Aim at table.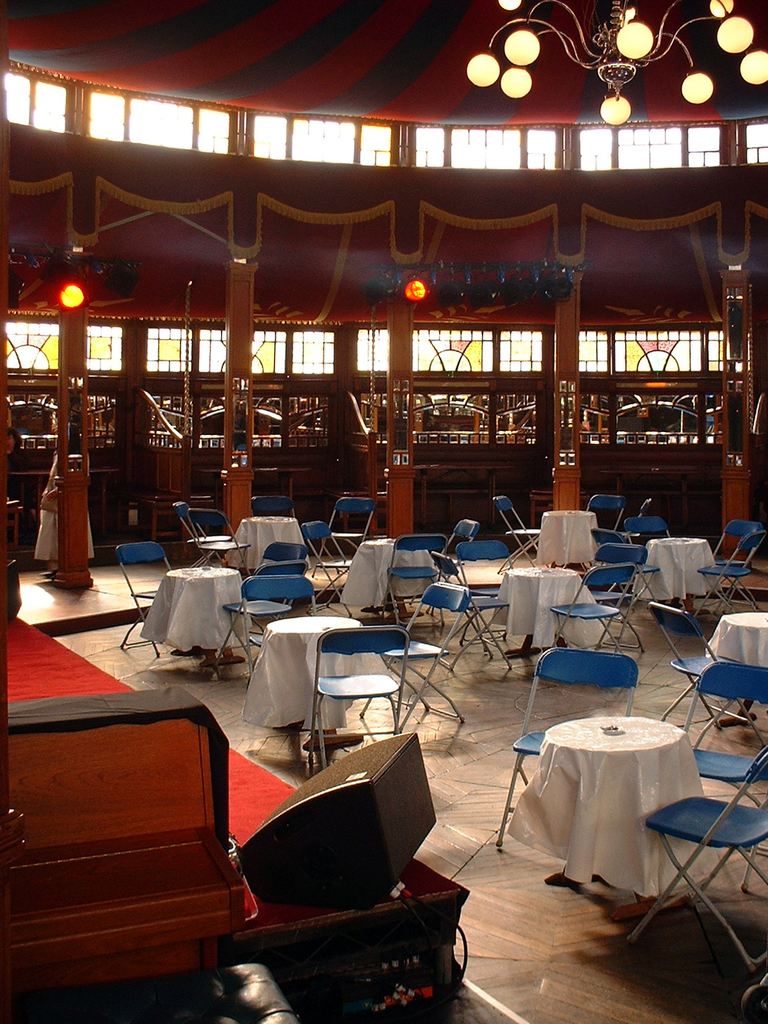
Aimed at 500/570/604/653.
